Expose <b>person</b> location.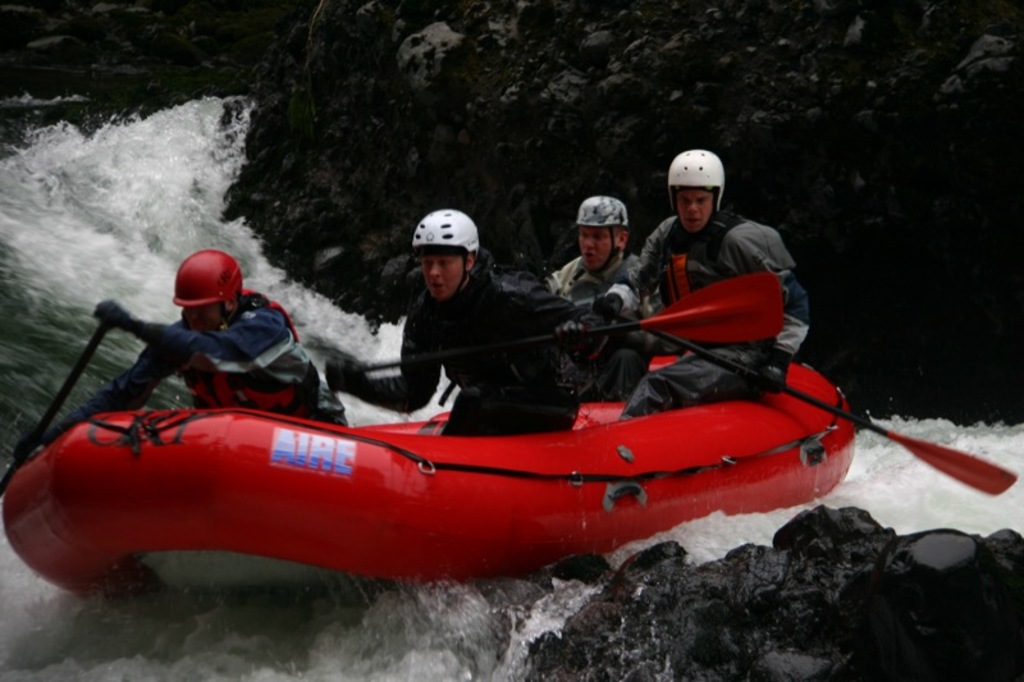
Exposed at bbox=[321, 207, 599, 438].
